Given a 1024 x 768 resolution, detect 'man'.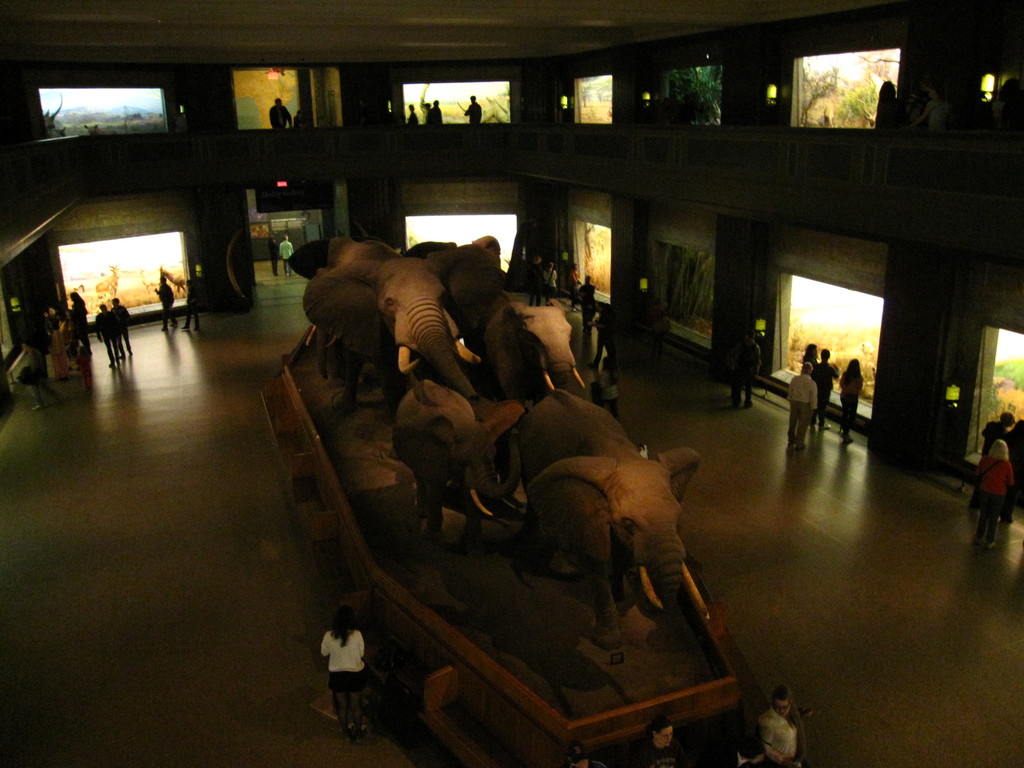
(734, 329, 761, 407).
